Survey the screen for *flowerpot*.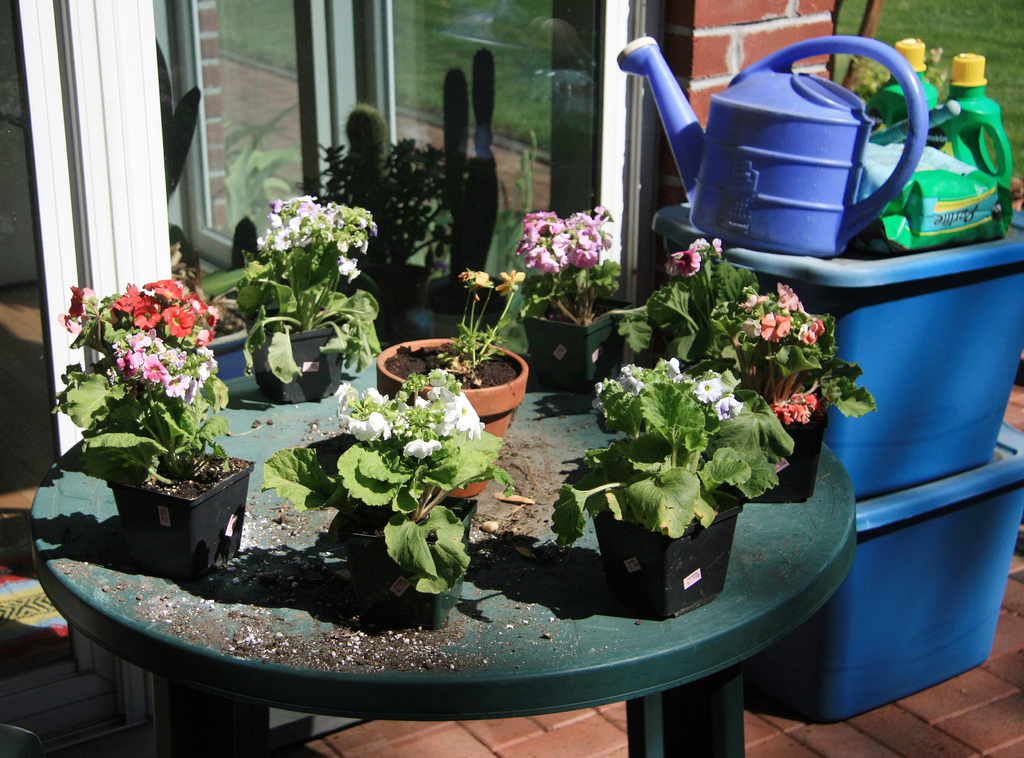
Survey found: bbox(378, 334, 527, 496).
